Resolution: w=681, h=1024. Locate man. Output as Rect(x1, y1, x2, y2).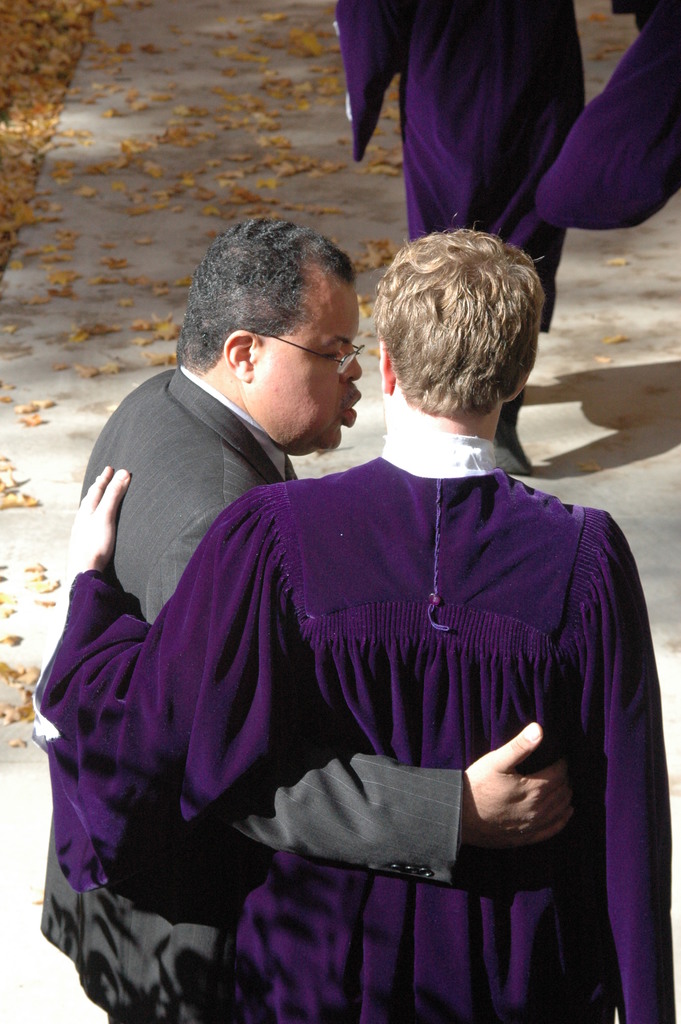
Rect(76, 229, 680, 1023).
